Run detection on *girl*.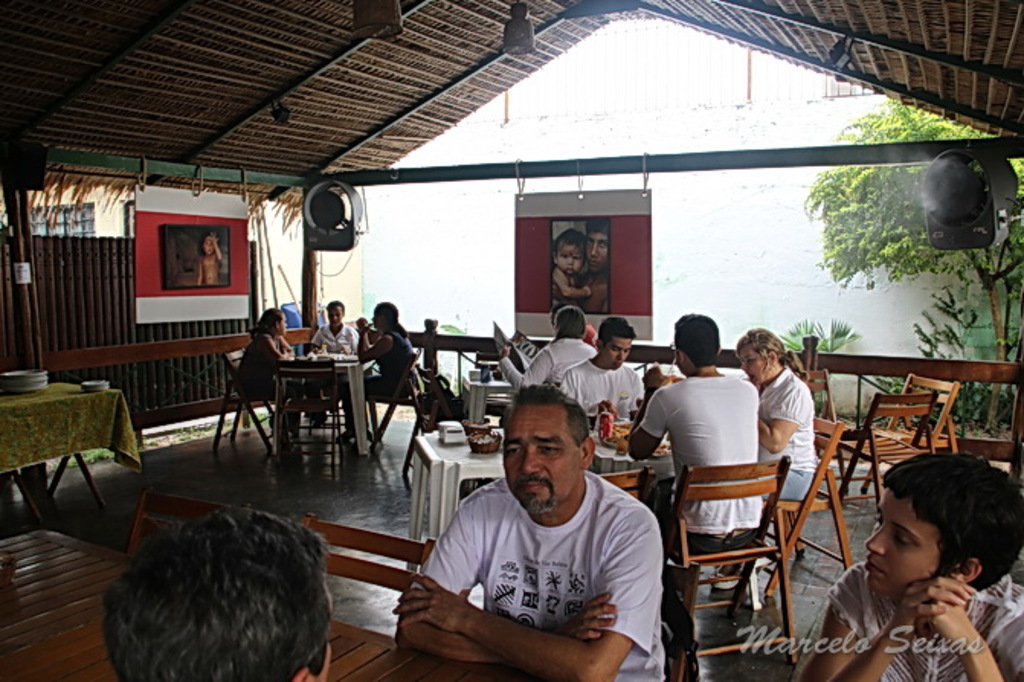
Result: 191:232:224:282.
